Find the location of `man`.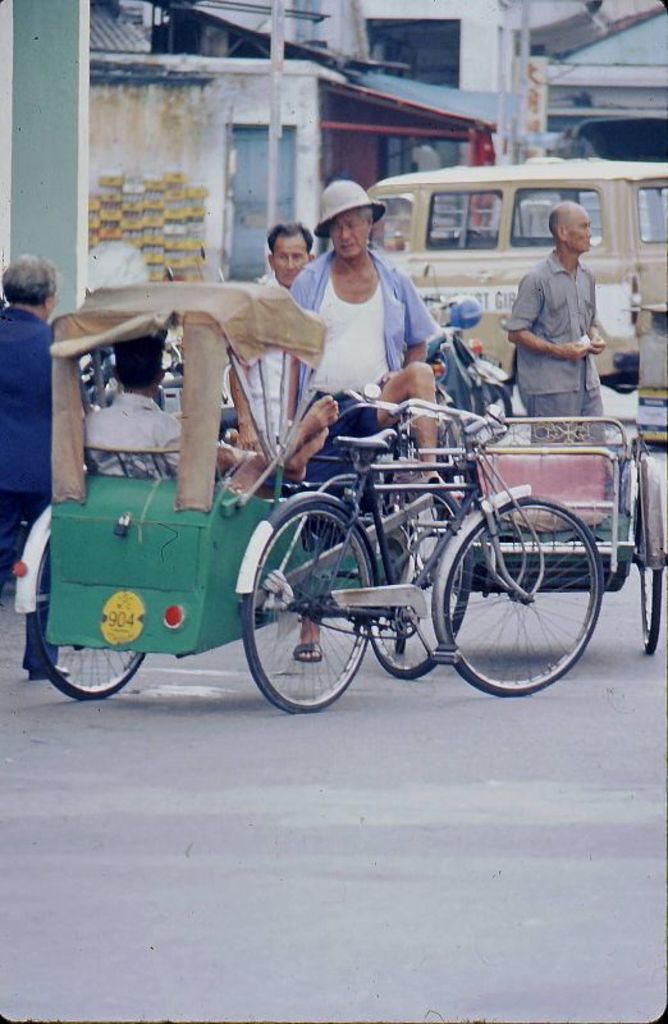
Location: x1=502 y1=206 x2=613 y2=419.
